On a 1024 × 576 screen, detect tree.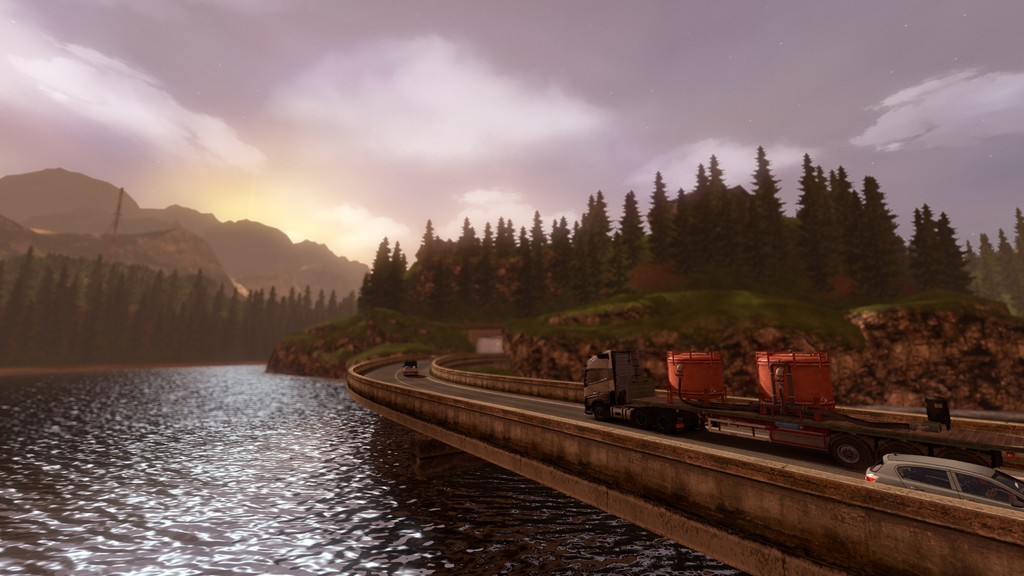
x1=995 y1=229 x2=1023 y2=318.
